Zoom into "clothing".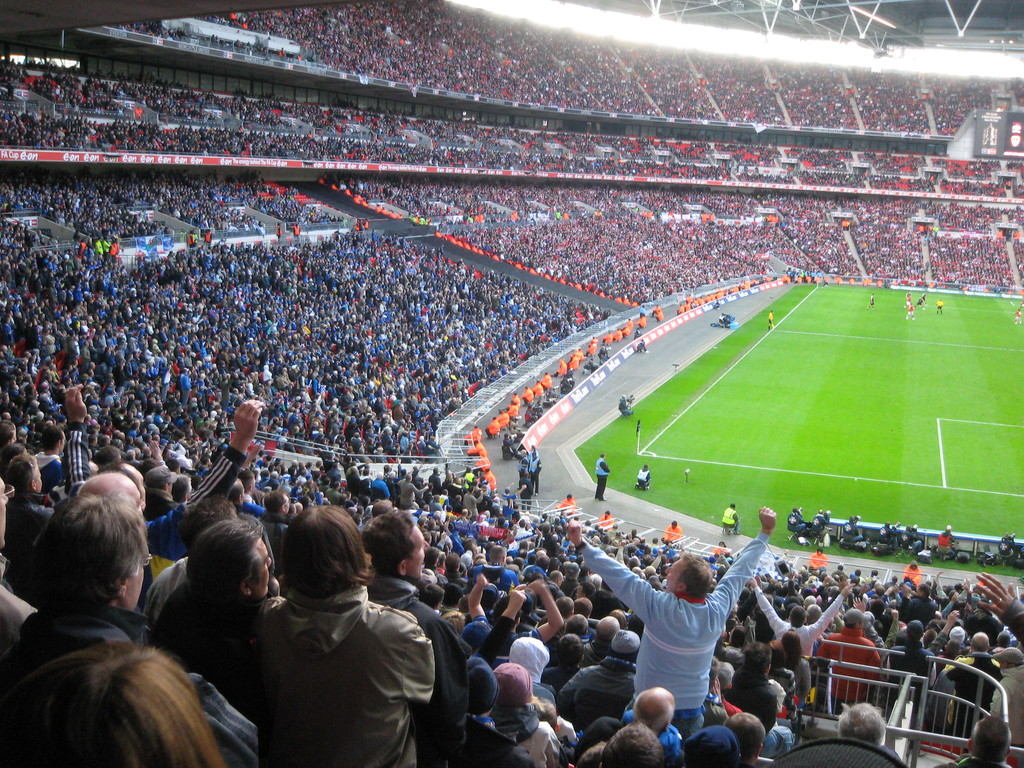
Zoom target: (x1=0, y1=606, x2=259, y2=732).
